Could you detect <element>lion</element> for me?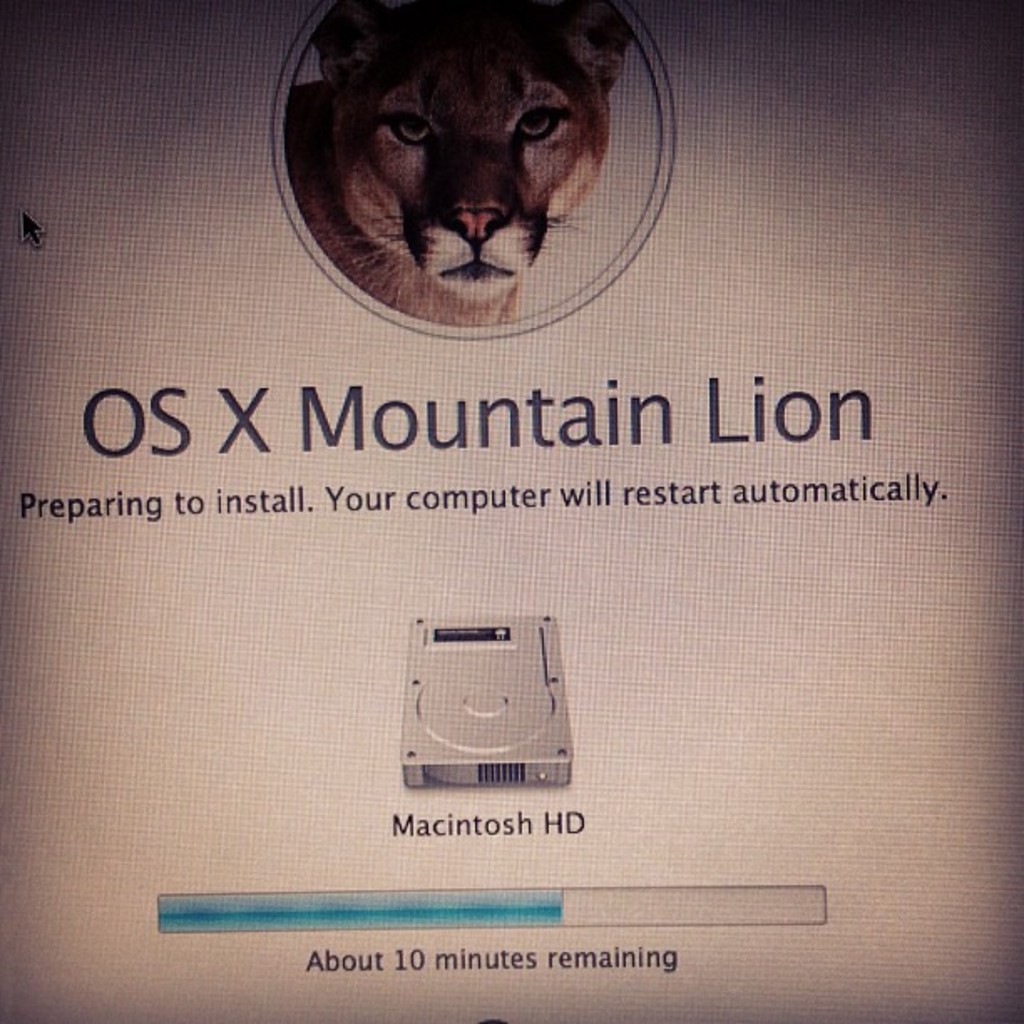
Detection result: [281,0,636,330].
